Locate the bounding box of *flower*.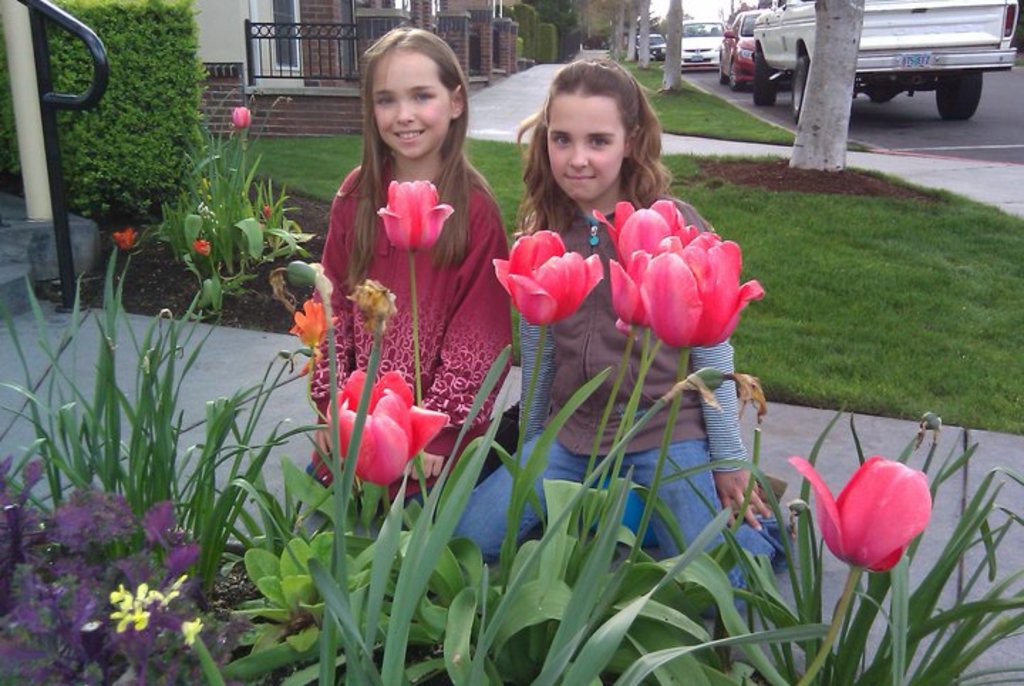
Bounding box: select_region(257, 198, 272, 216).
